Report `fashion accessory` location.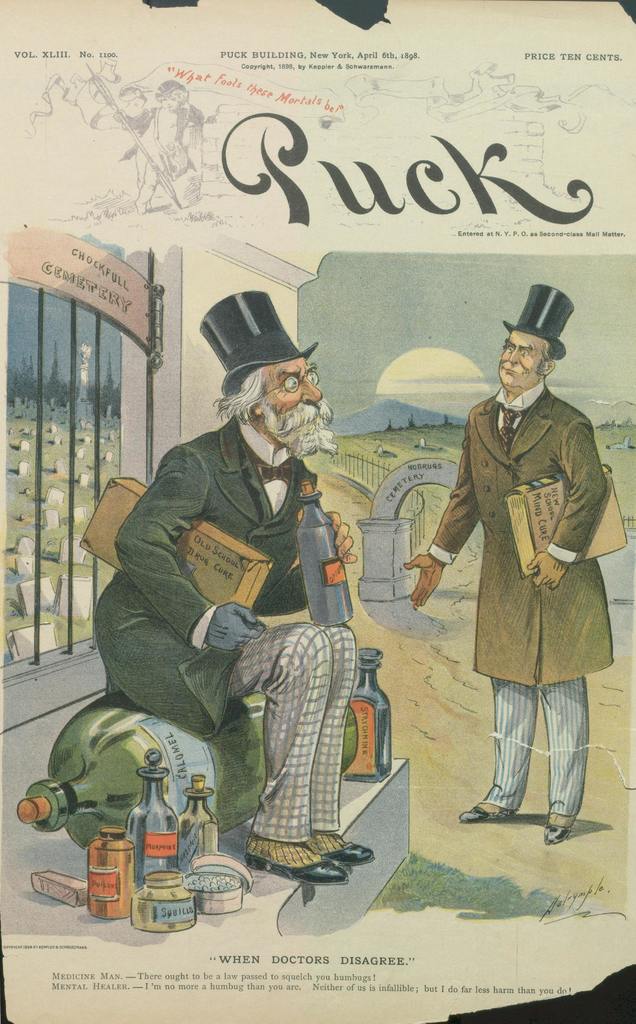
Report: Rect(200, 290, 319, 405).
